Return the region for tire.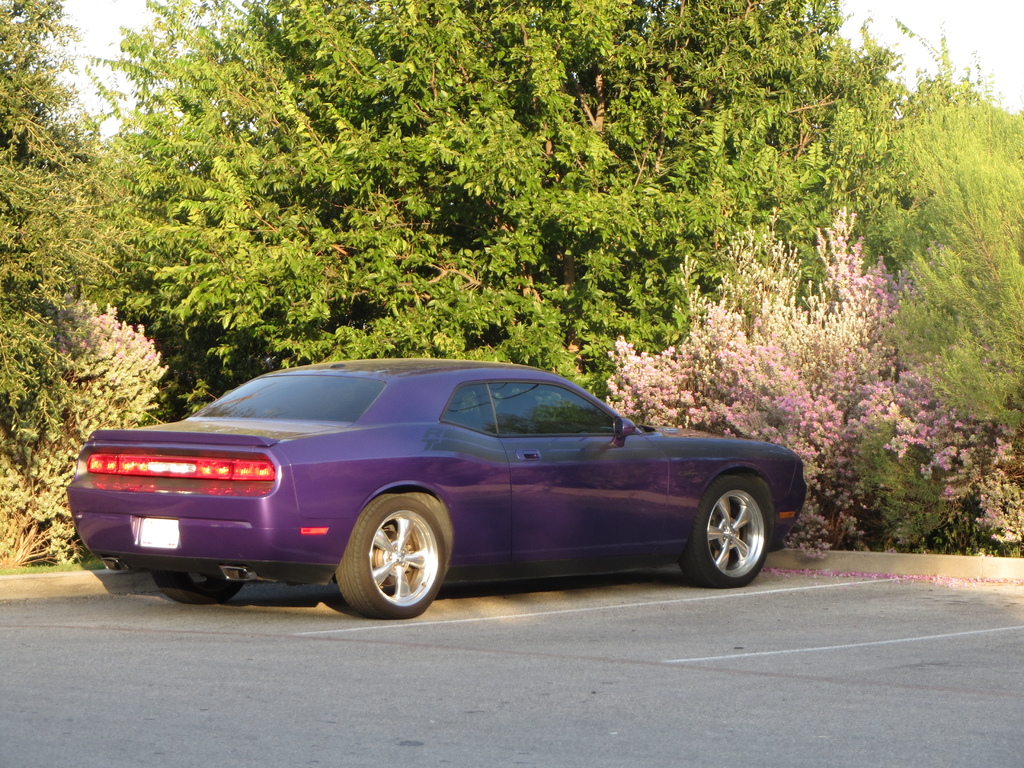
[left=155, top=572, right=242, bottom=605].
